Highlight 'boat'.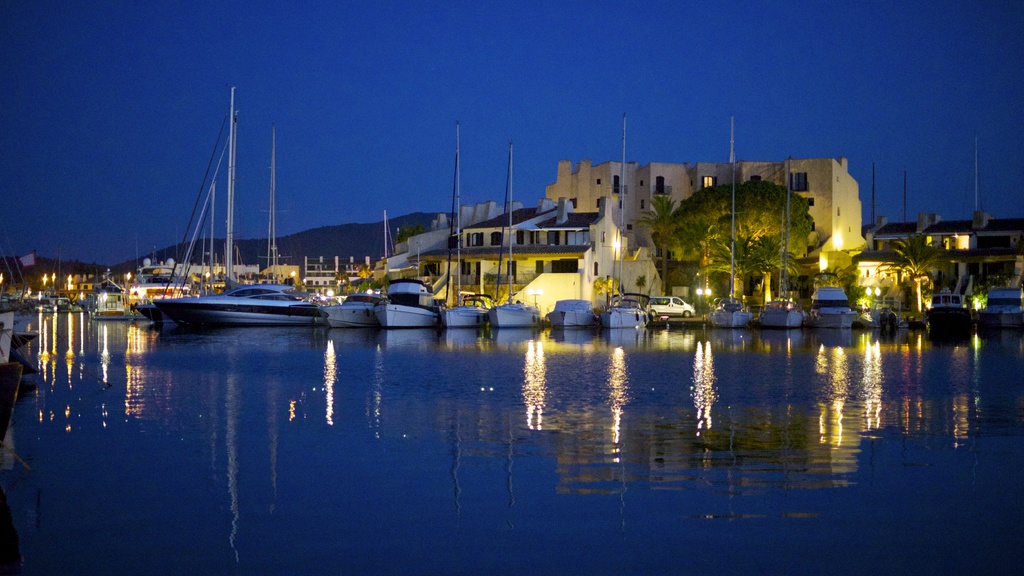
Highlighted region: Rect(981, 287, 1022, 338).
